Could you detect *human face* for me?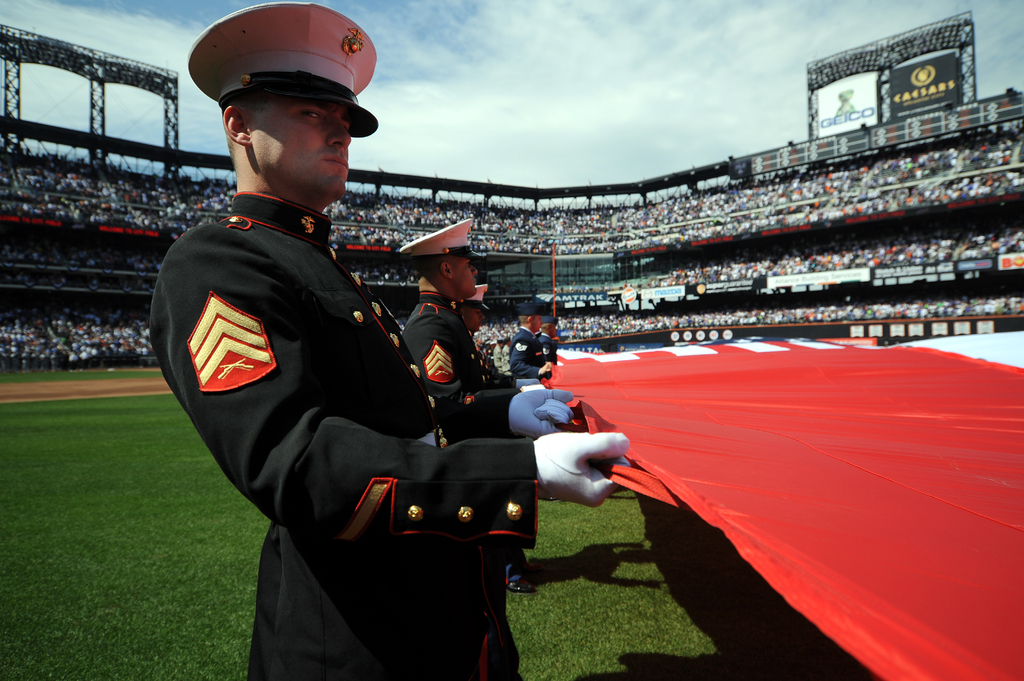
Detection result: locate(534, 316, 542, 333).
